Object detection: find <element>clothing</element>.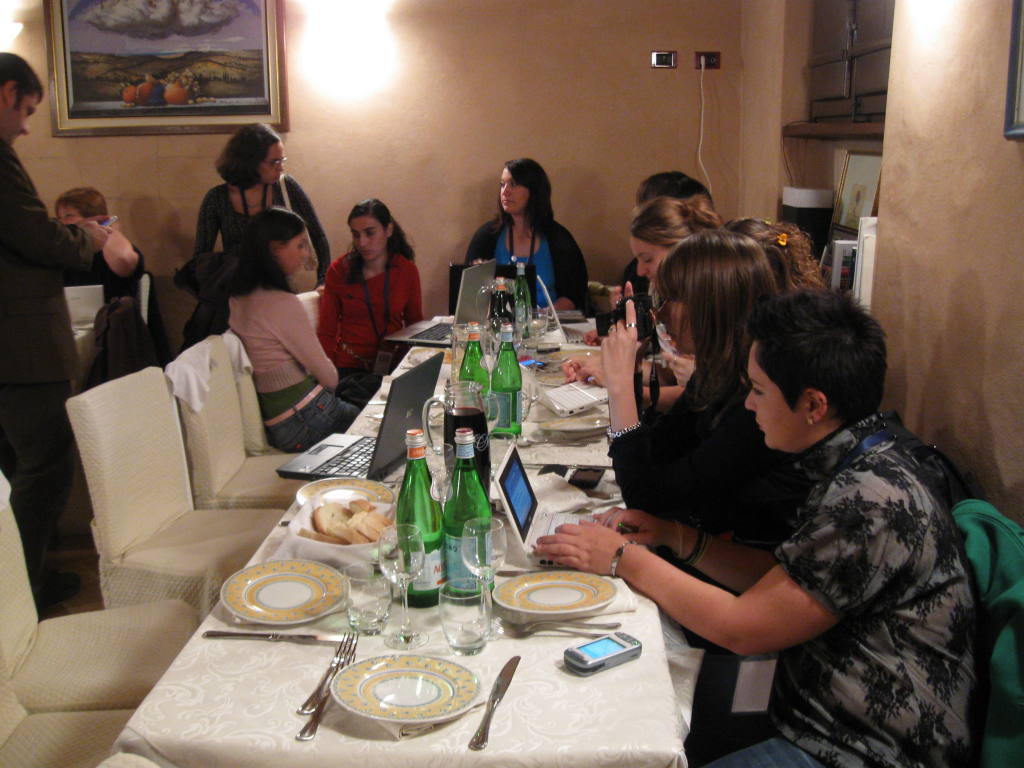
locate(231, 286, 358, 456).
